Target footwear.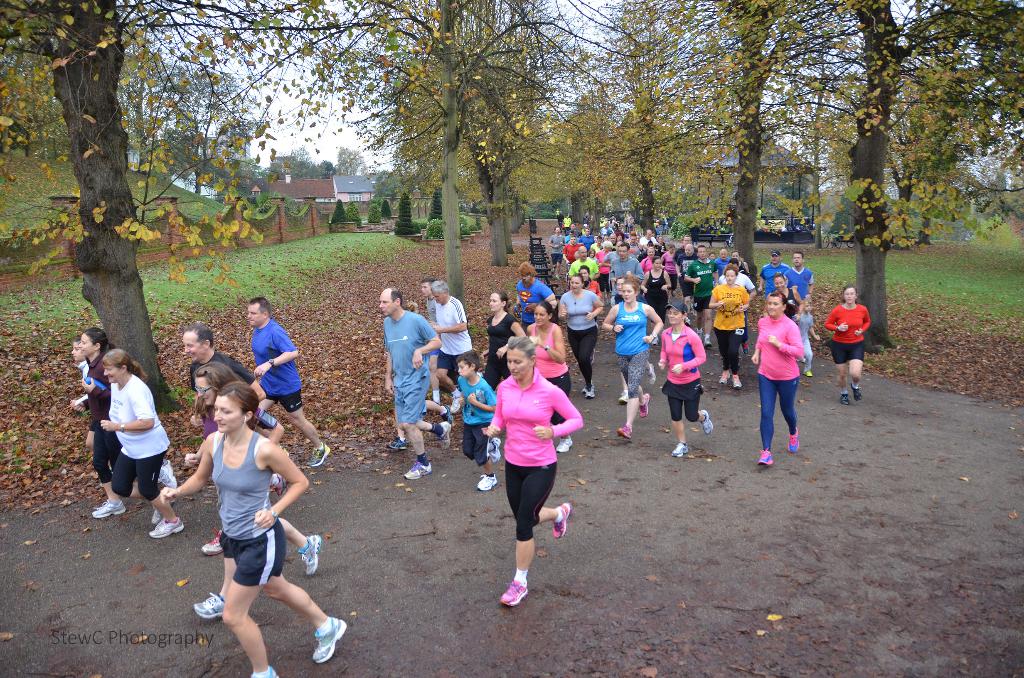
Target region: select_region(492, 438, 502, 460).
